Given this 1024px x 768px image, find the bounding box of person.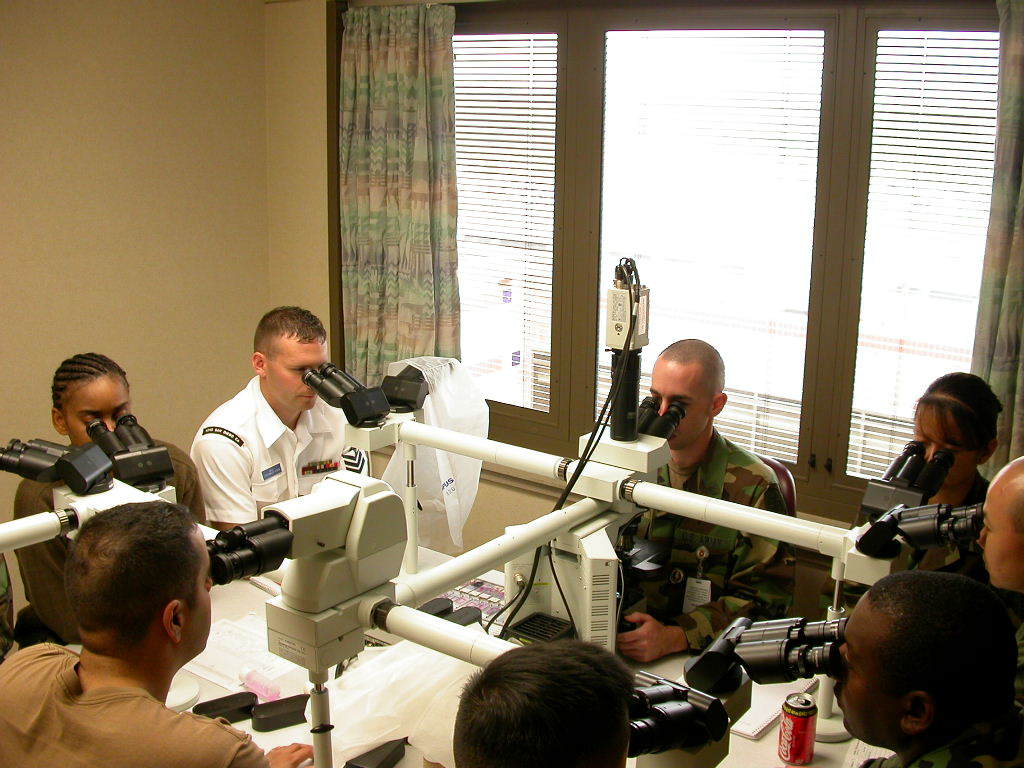
bbox=(14, 349, 209, 639).
